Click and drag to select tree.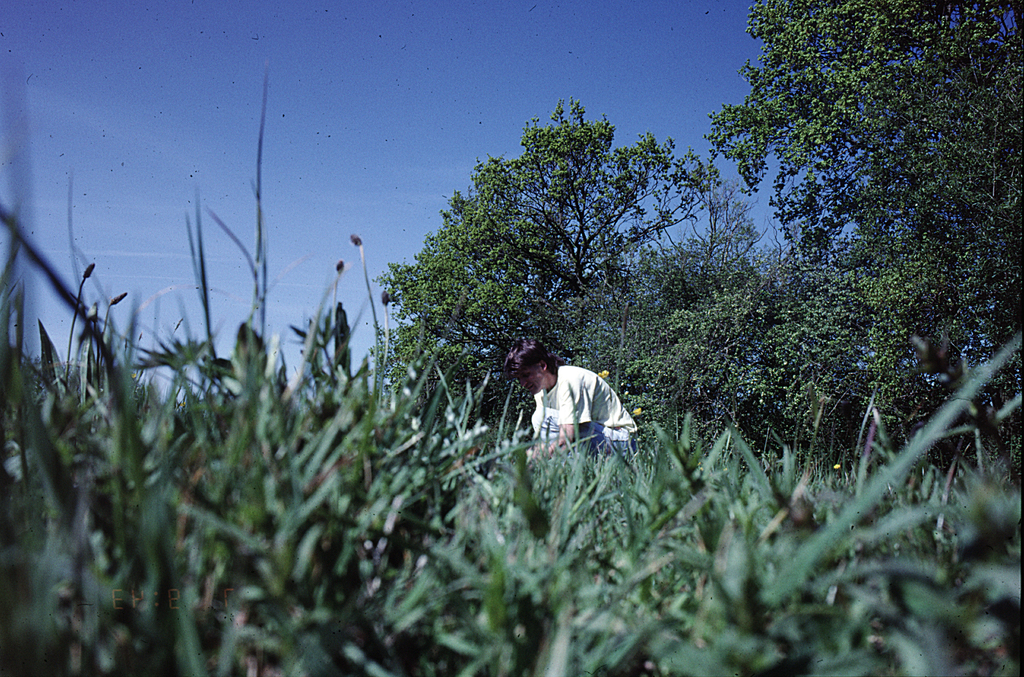
Selection: (371, 98, 785, 405).
